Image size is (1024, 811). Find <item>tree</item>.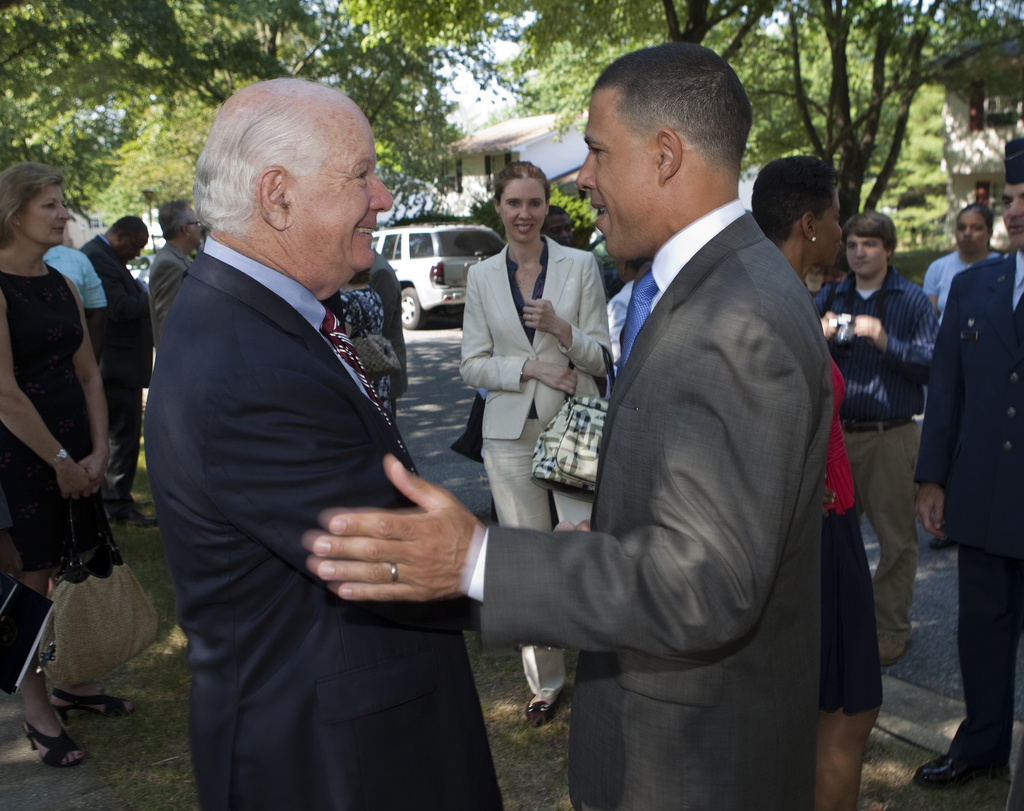
BBox(0, 0, 536, 264).
